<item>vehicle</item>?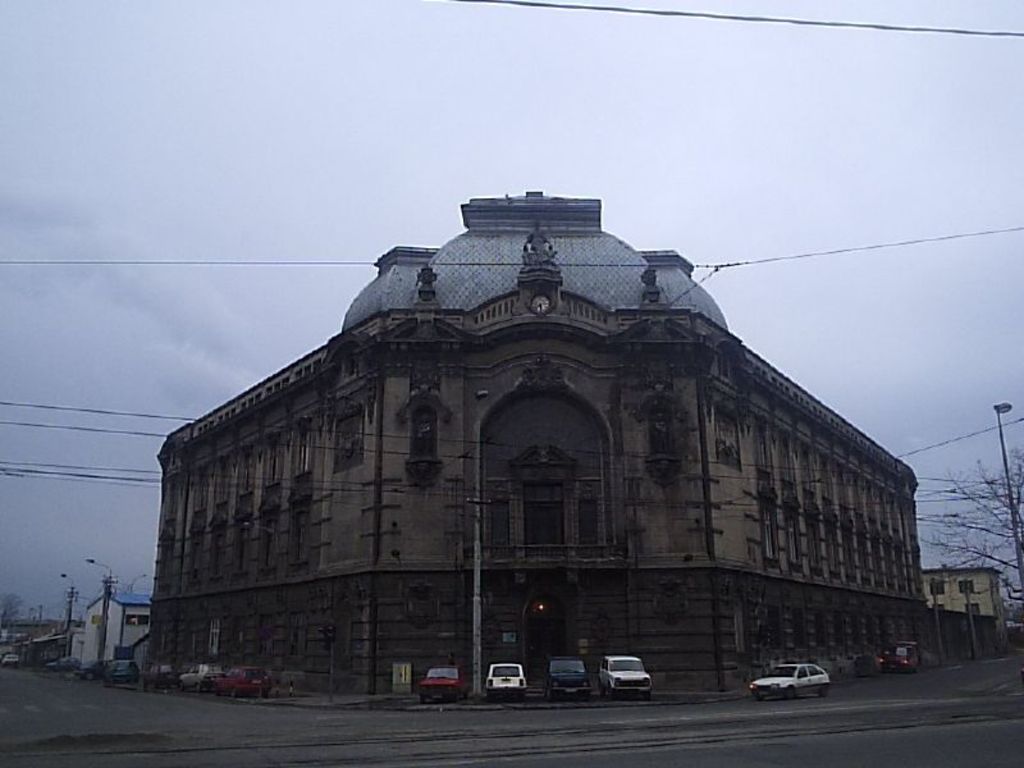
bbox=(148, 664, 179, 695)
